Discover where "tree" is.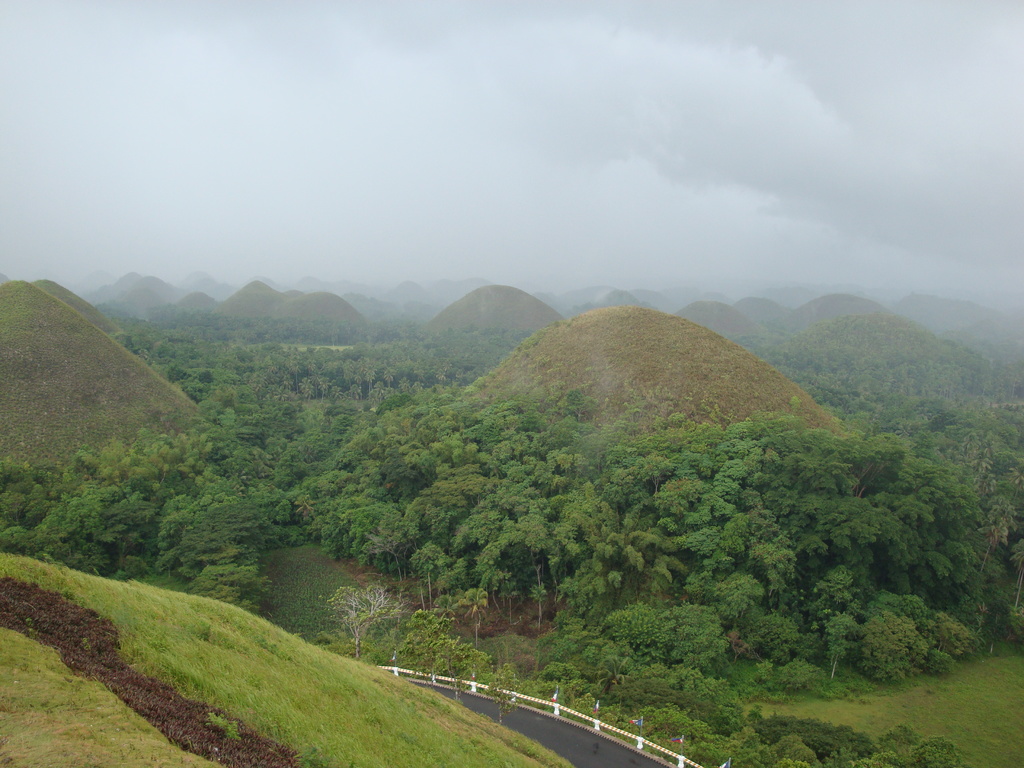
Discovered at (336, 588, 401, 653).
